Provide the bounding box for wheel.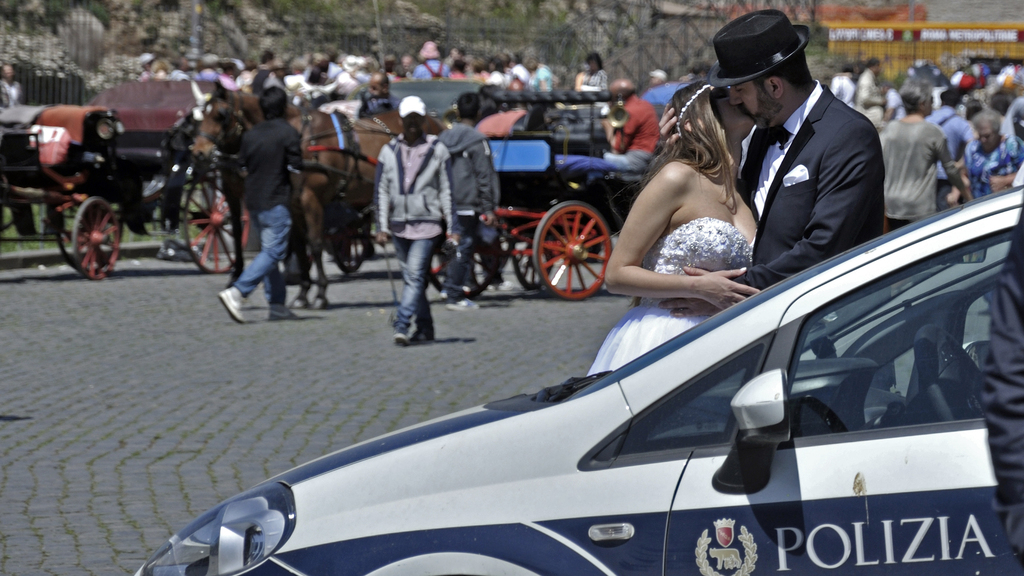
1:188:19:242.
